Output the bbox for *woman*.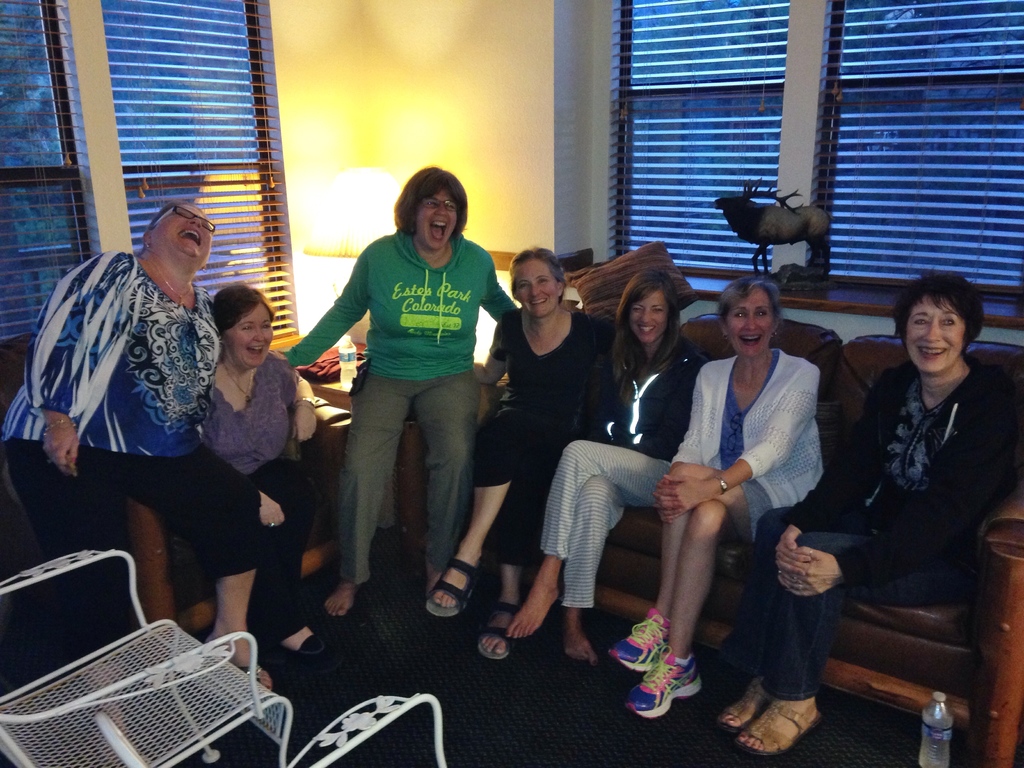
Rect(424, 247, 616, 660).
